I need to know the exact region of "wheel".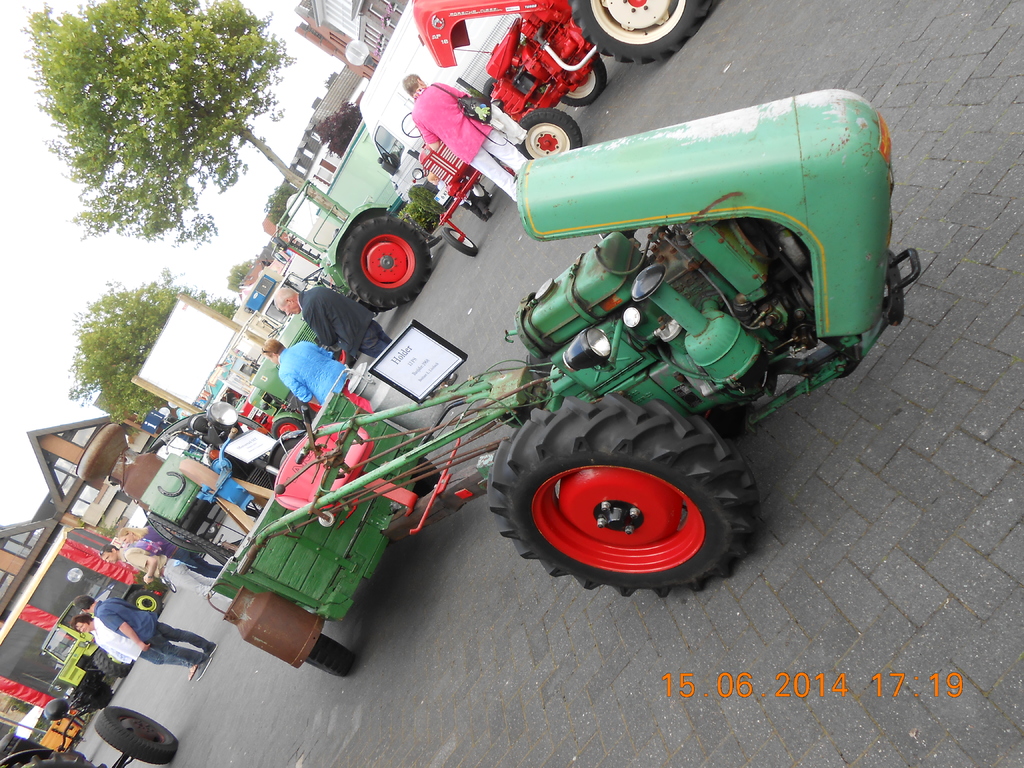
Region: 125 590 157 614.
